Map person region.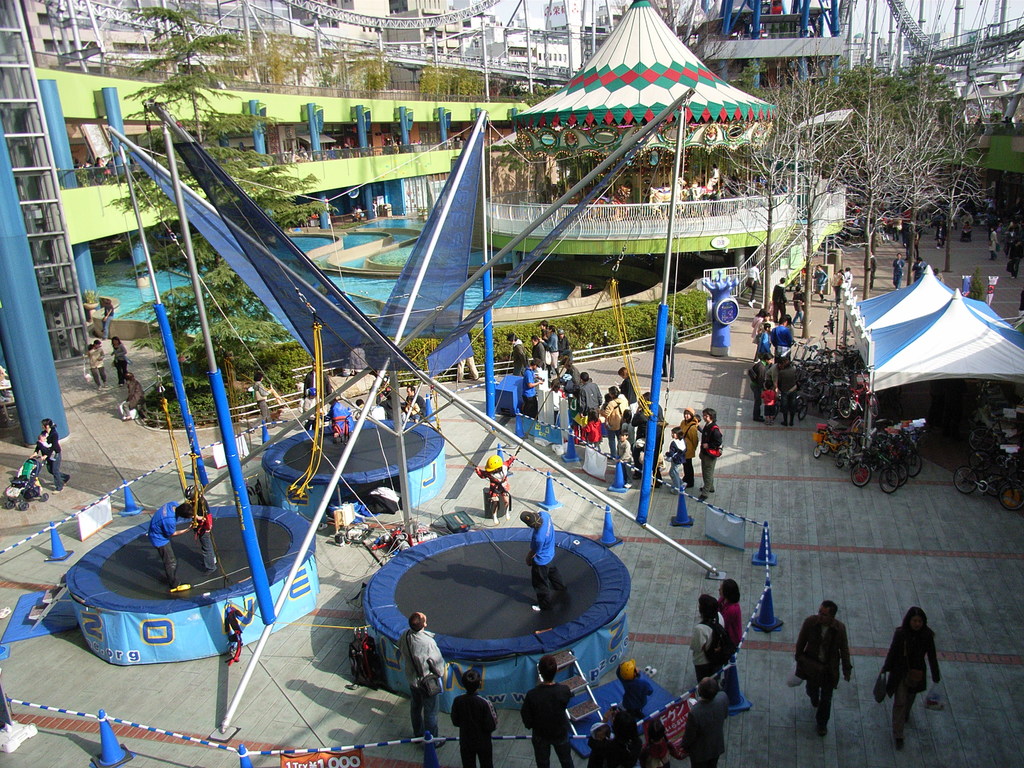
Mapped to 792/280/803/326.
